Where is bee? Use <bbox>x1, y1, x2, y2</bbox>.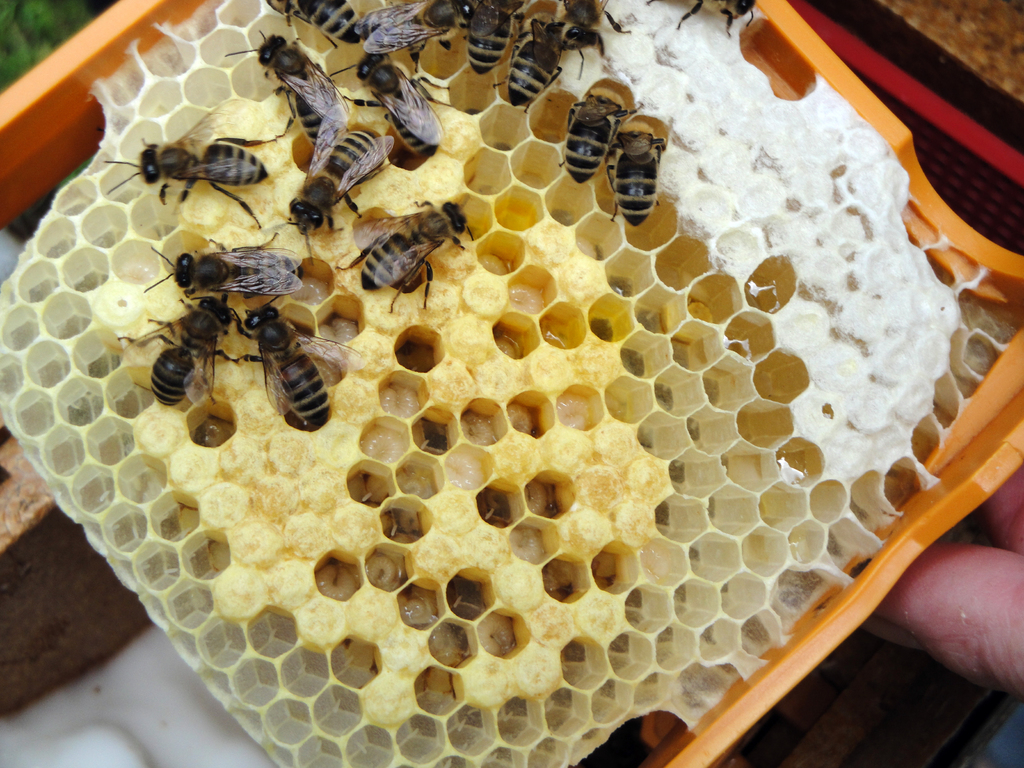
<bbox>459, 0, 538, 54</bbox>.
